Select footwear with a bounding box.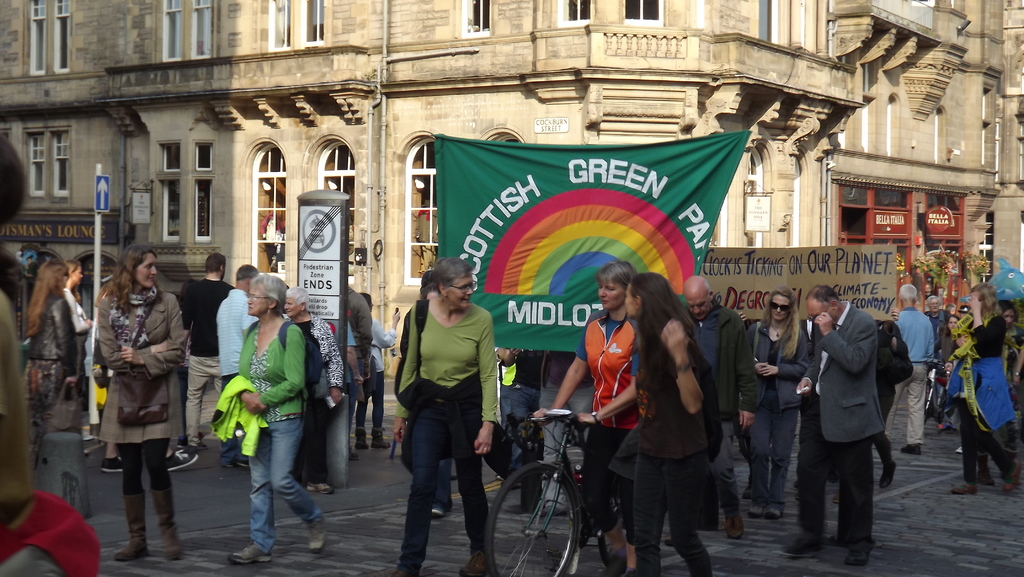
(left=773, top=518, right=827, bottom=554).
